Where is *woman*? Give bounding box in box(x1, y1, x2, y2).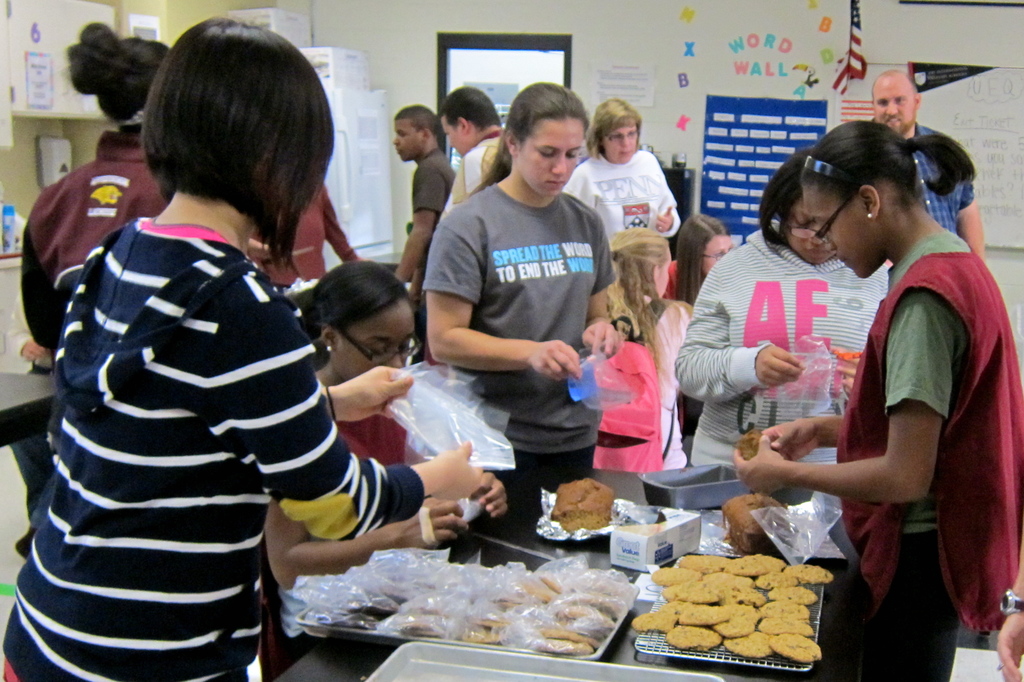
box(671, 212, 732, 301).
